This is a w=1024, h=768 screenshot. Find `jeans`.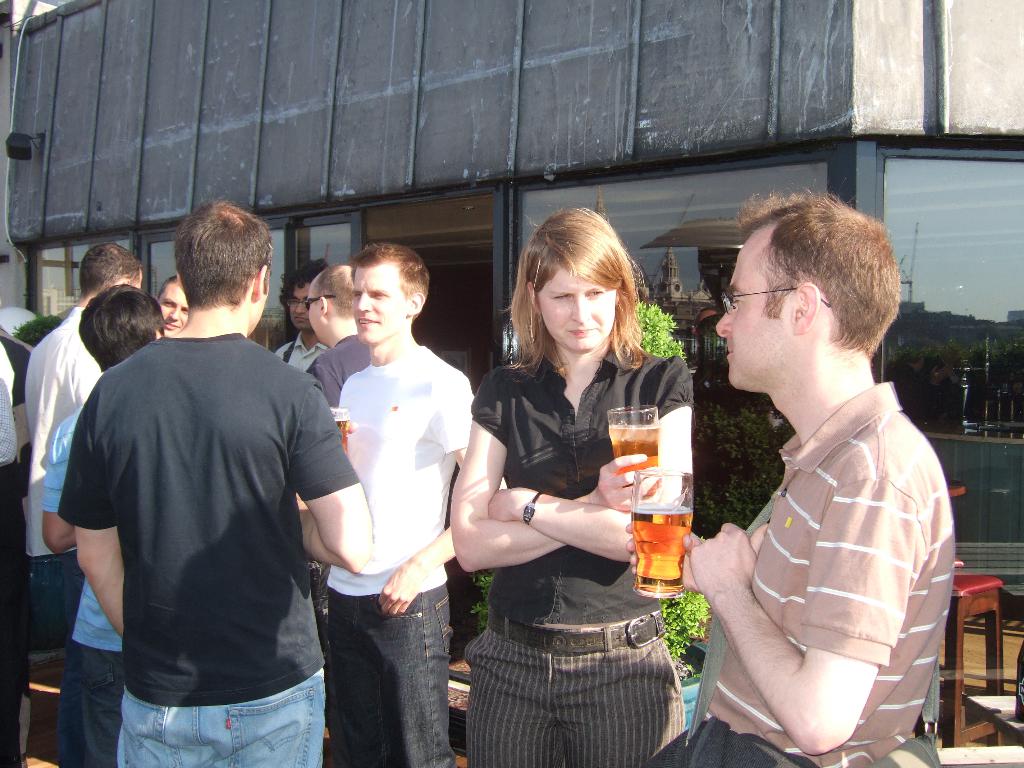
Bounding box: x1=29, y1=556, x2=76, y2=646.
